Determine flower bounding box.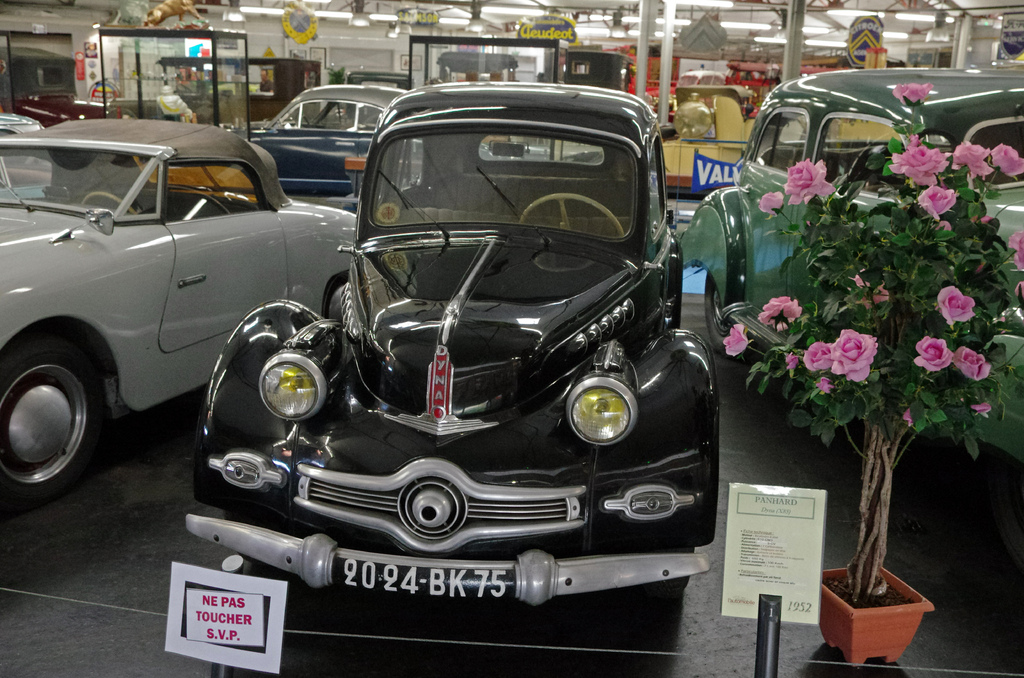
Determined: <box>940,285,979,321</box>.
